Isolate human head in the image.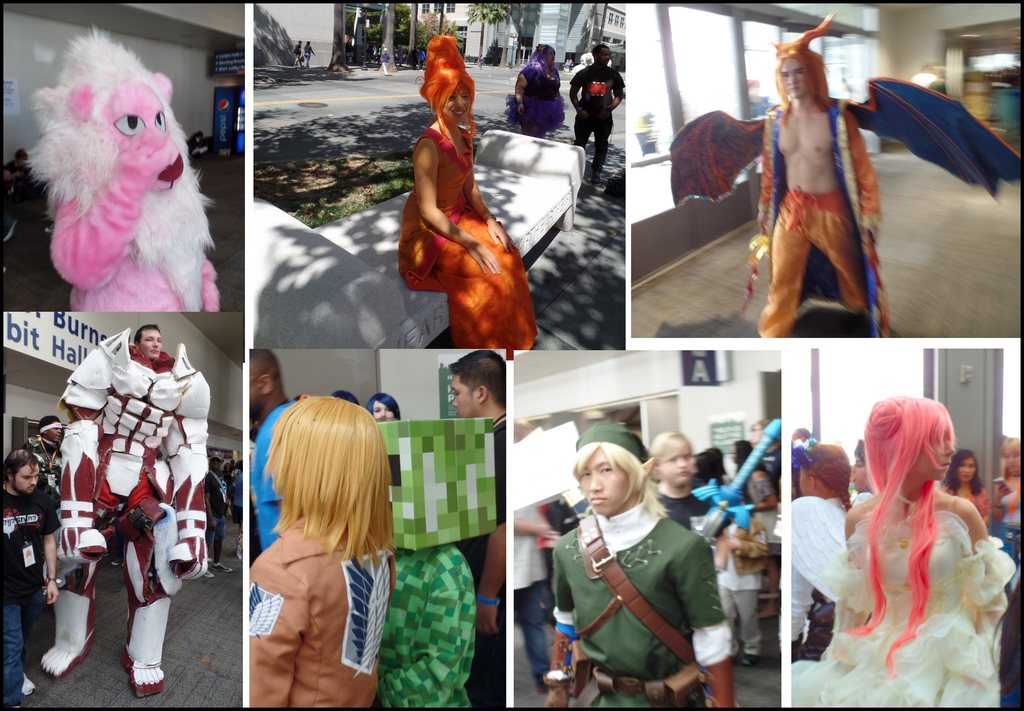
Isolated region: bbox(575, 421, 659, 517).
